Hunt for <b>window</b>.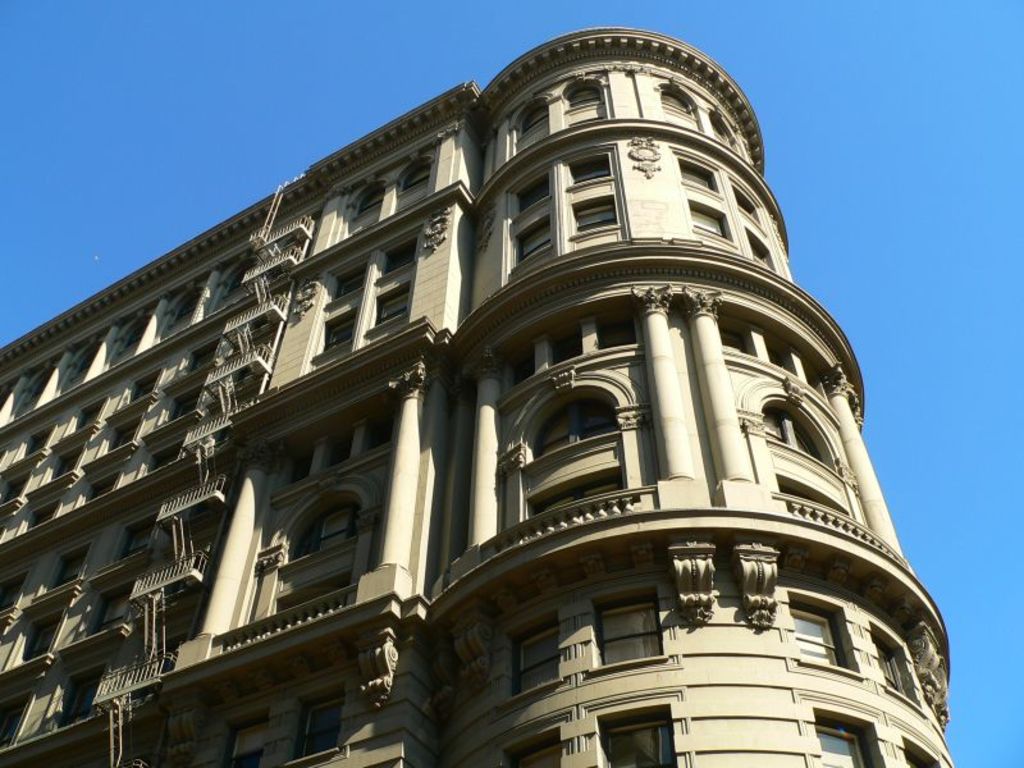
Hunted down at (x1=887, y1=639, x2=922, y2=704).
